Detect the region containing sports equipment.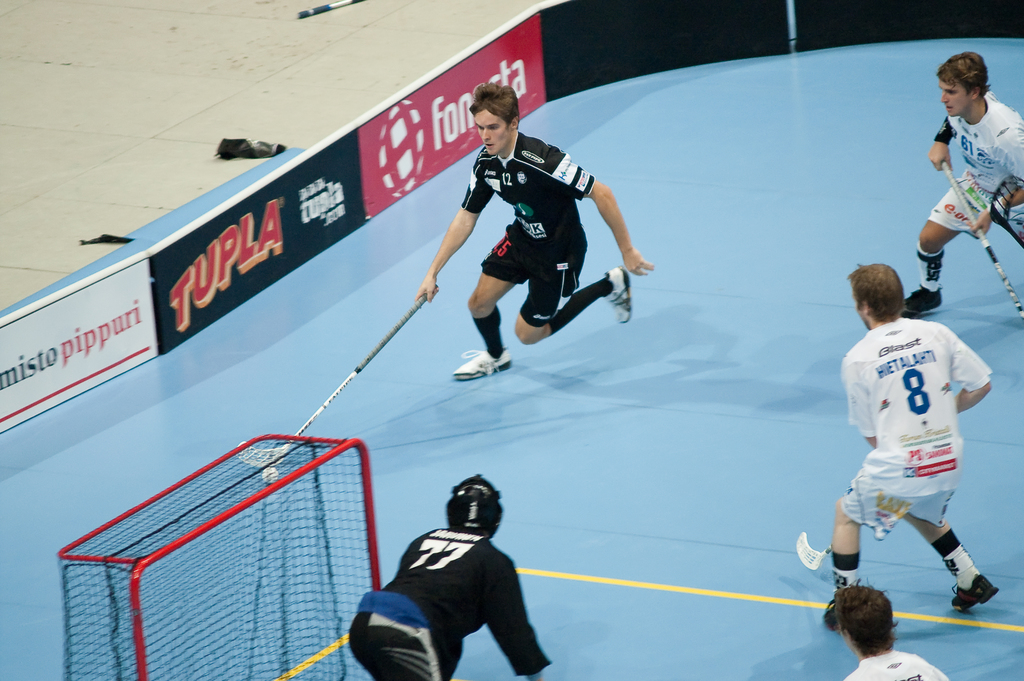
region(444, 473, 503, 540).
